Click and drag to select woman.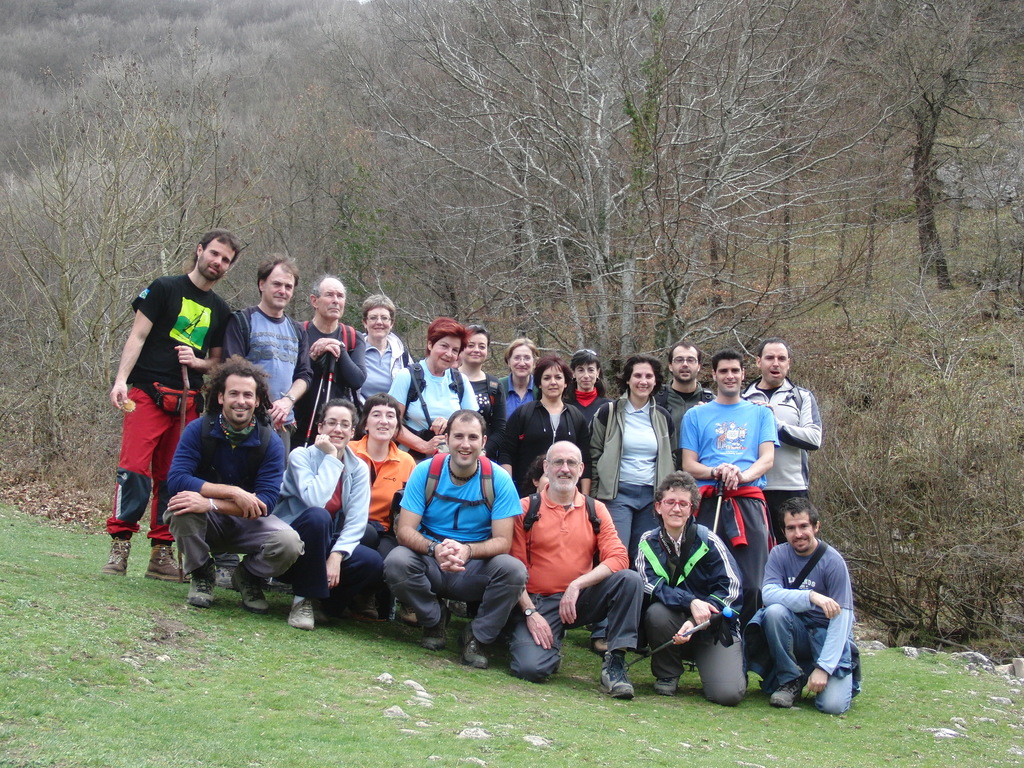
Selection: rect(275, 395, 386, 631).
